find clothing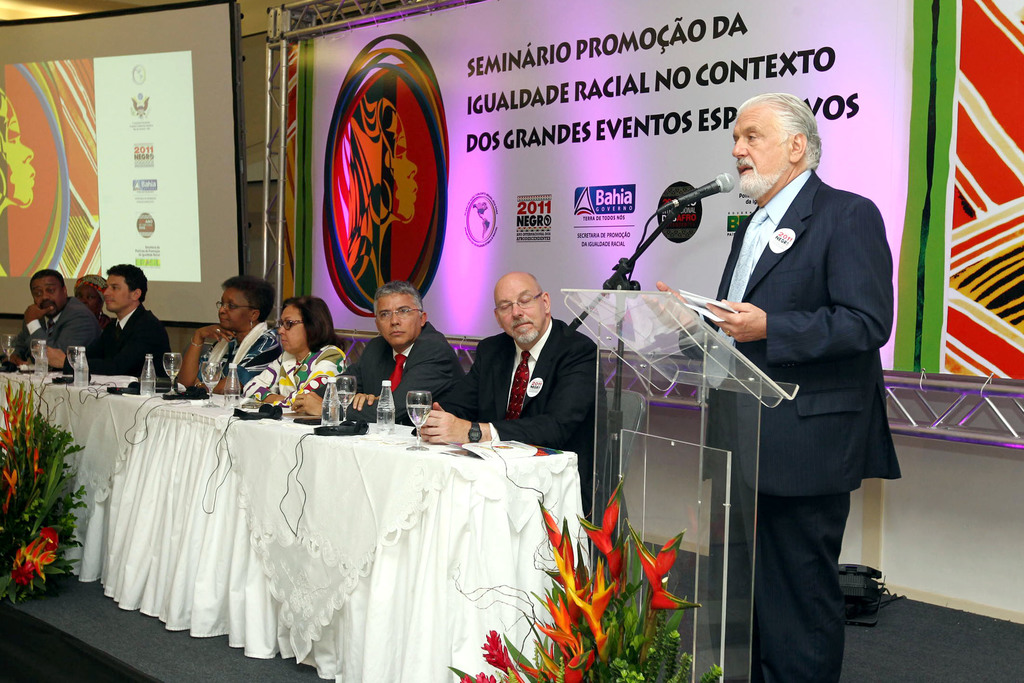
(699,111,909,650)
